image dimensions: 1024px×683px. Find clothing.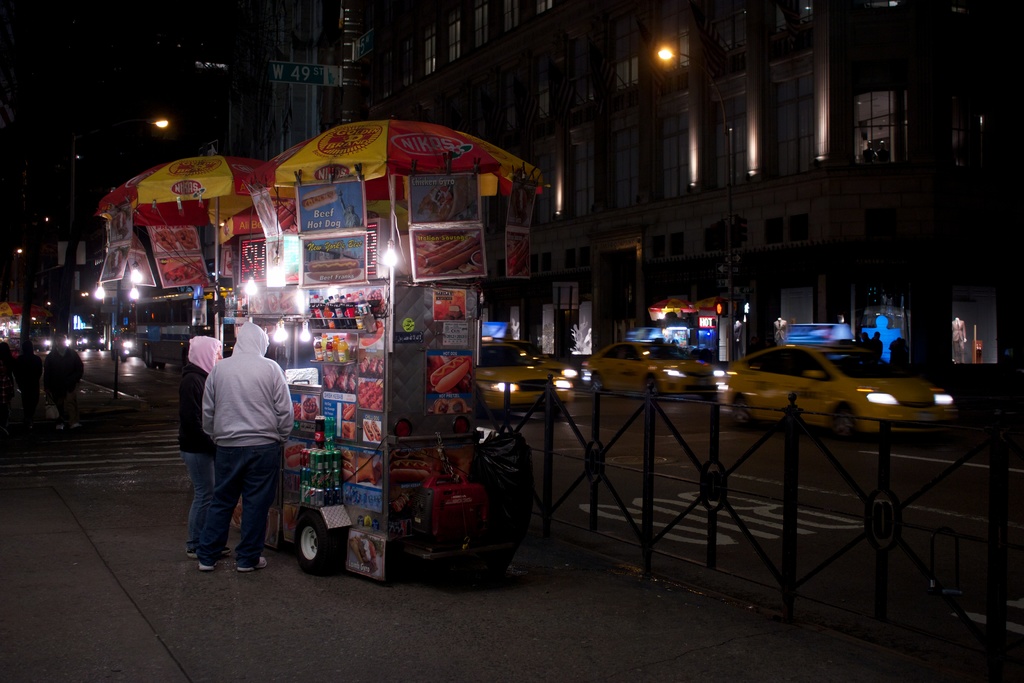
<box>13,339,44,419</box>.
